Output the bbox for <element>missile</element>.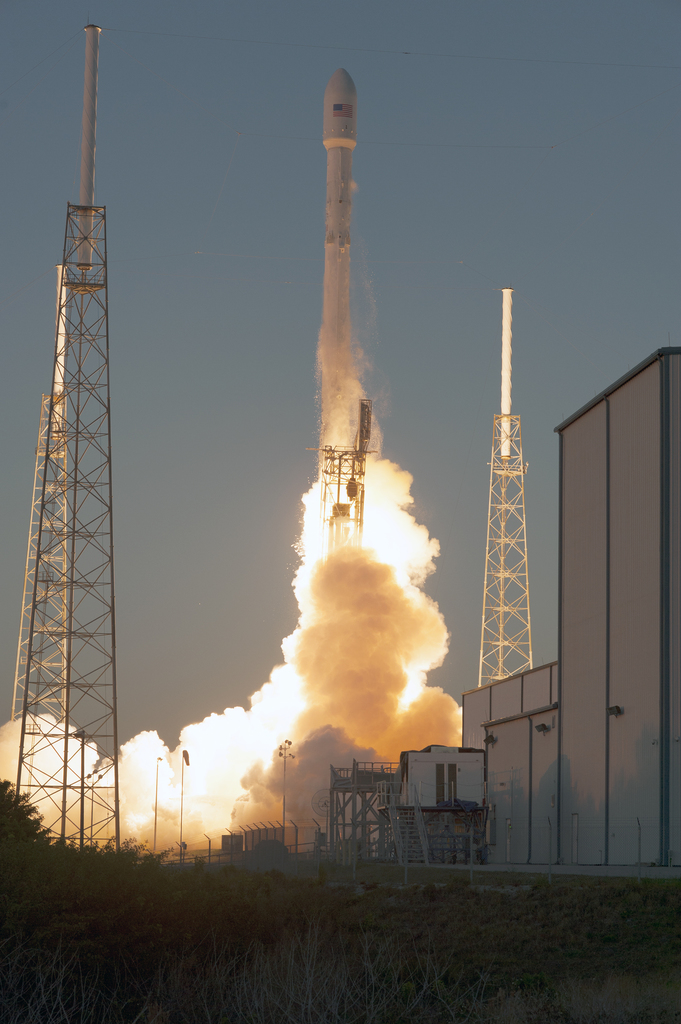
[left=319, top=65, right=364, bottom=267].
